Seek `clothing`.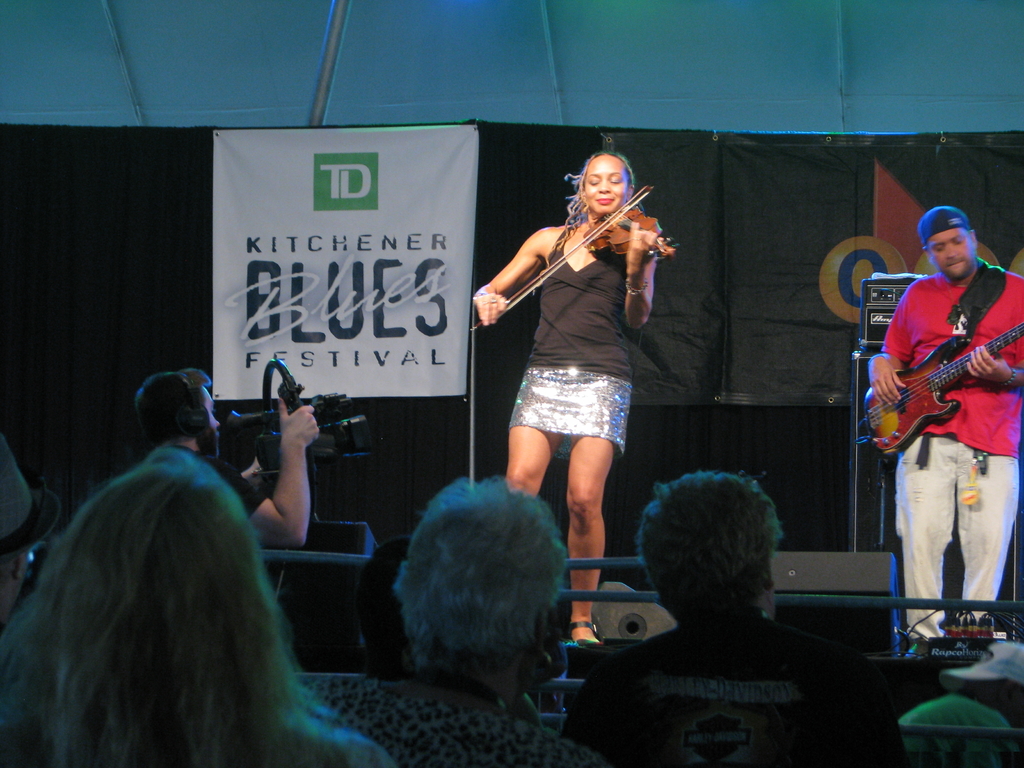
[305, 676, 609, 767].
